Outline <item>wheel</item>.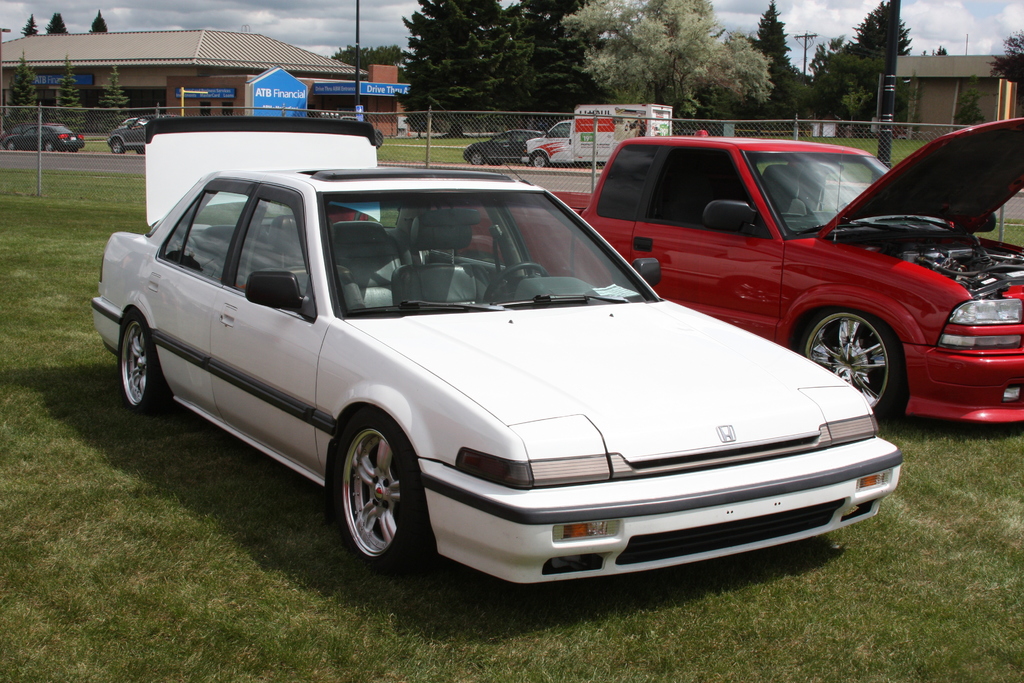
Outline: 121:308:170:408.
